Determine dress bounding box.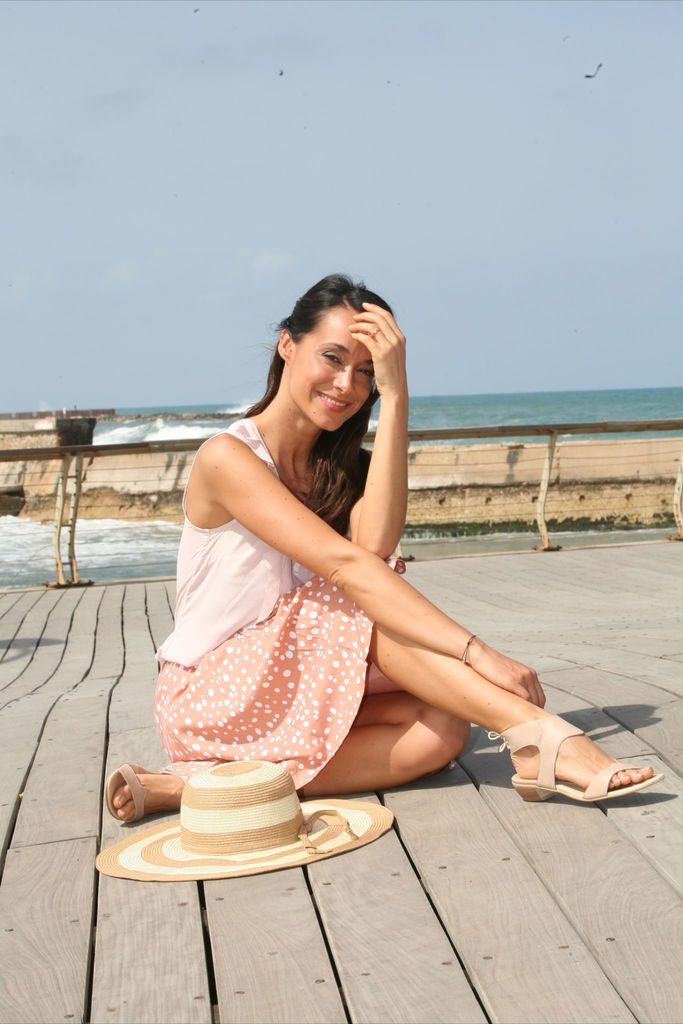
Determined: crop(151, 415, 406, 794).
